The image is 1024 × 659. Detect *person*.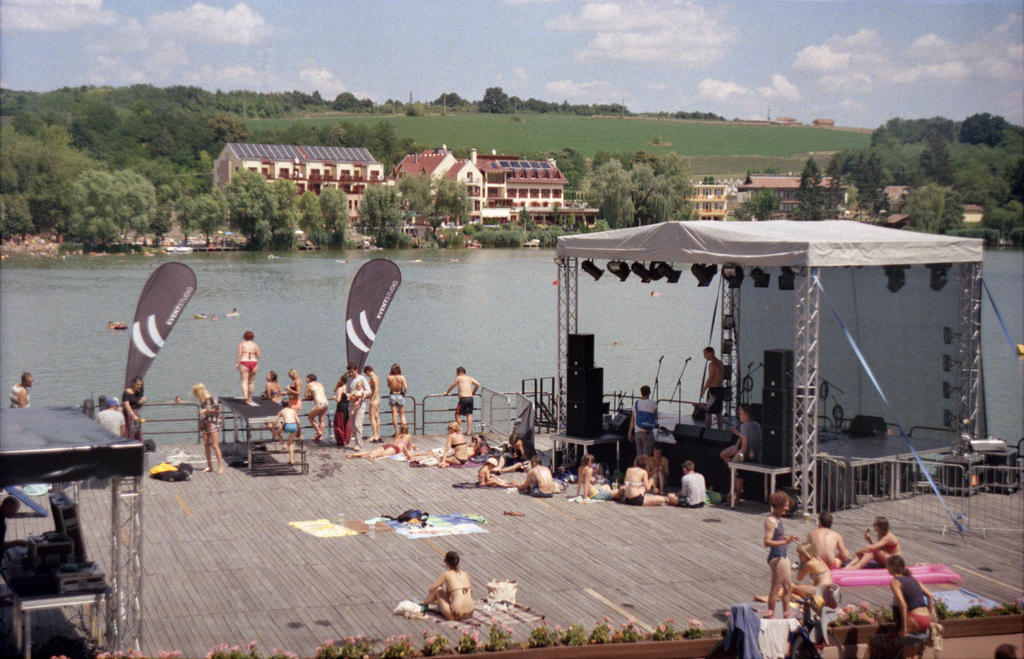
Detection: (x1=666, y1=455, x2=707, y2=513).
